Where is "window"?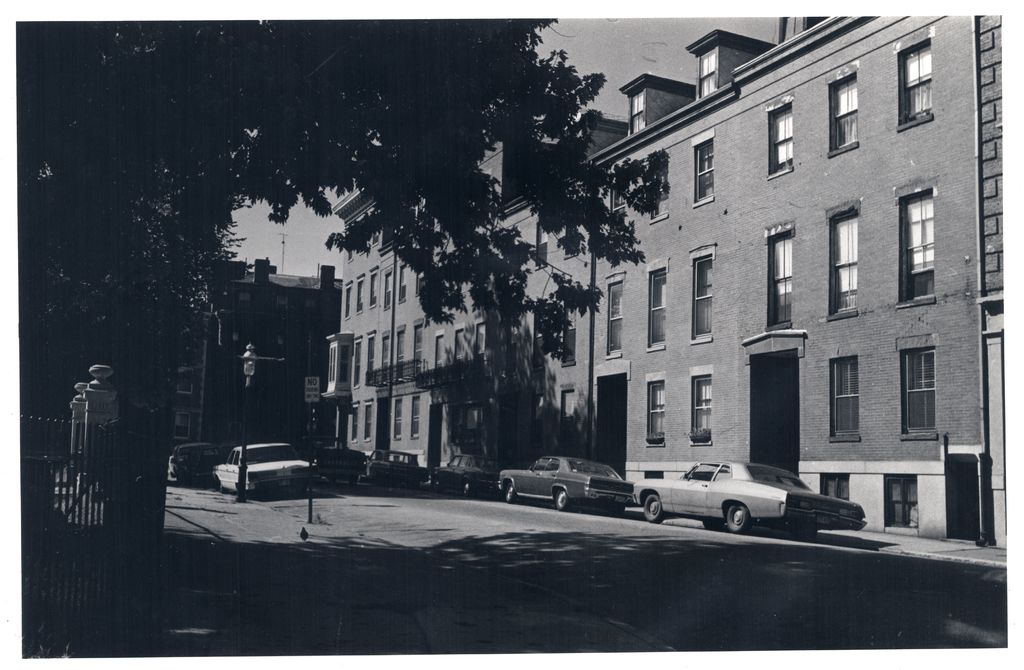
l=417, t=187, r=426, b=219.
